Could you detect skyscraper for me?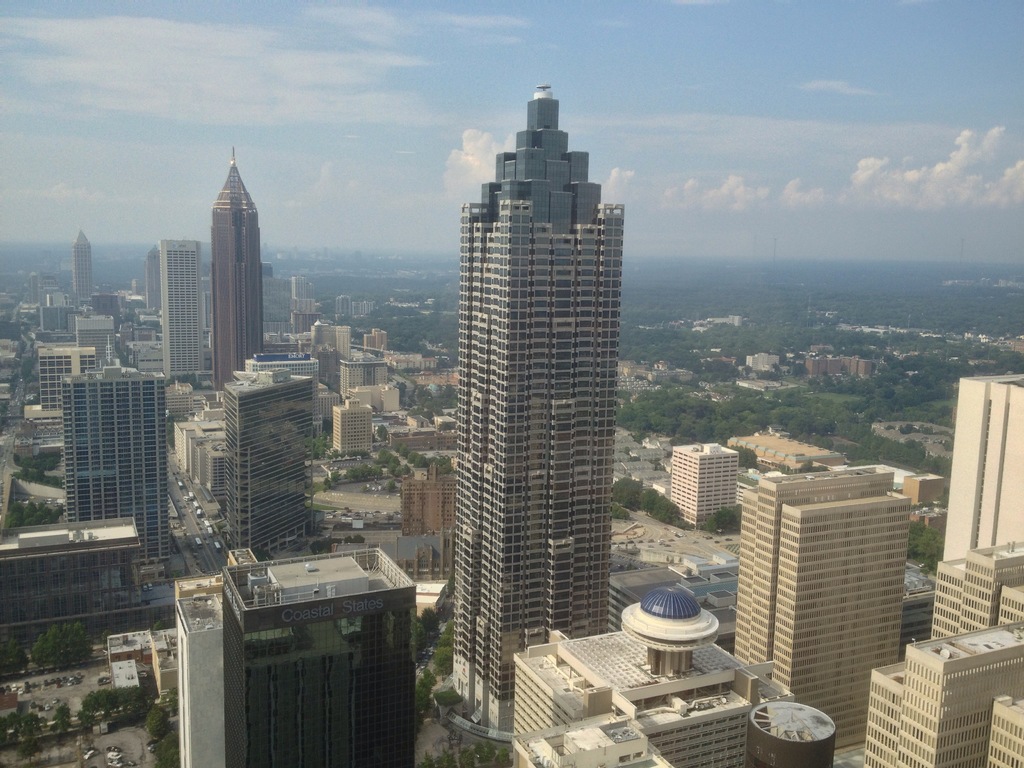
Detection result: 325, 323, 351, 360.
